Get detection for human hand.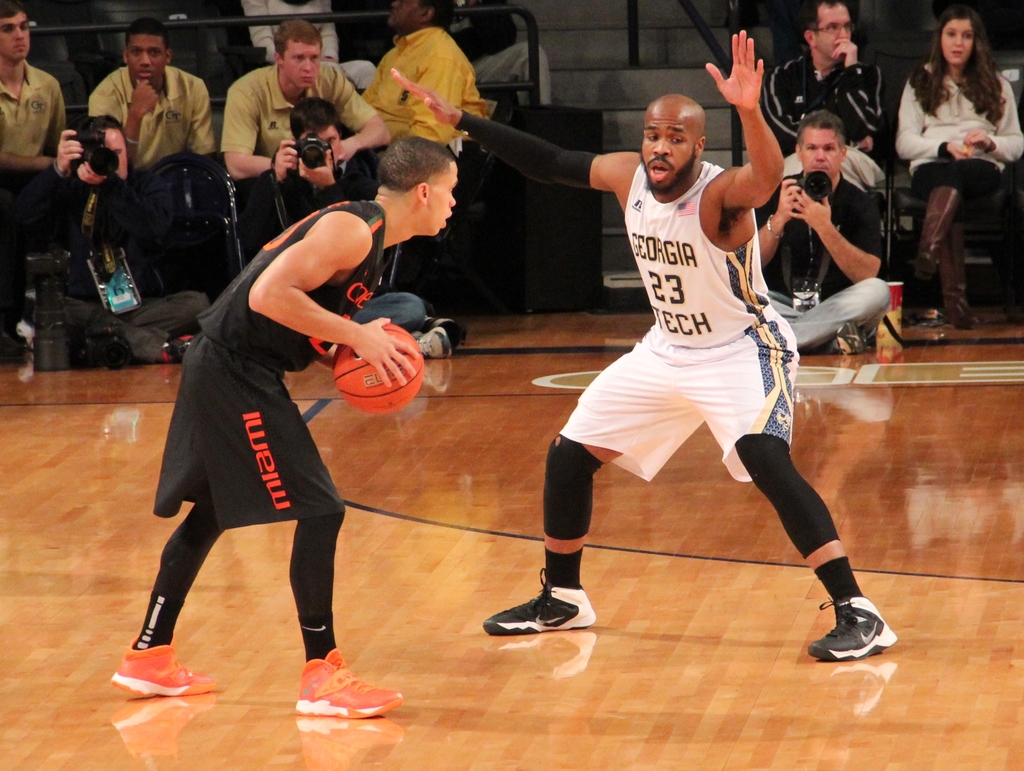
Detection: Rect(787, 191, 832, 234).
